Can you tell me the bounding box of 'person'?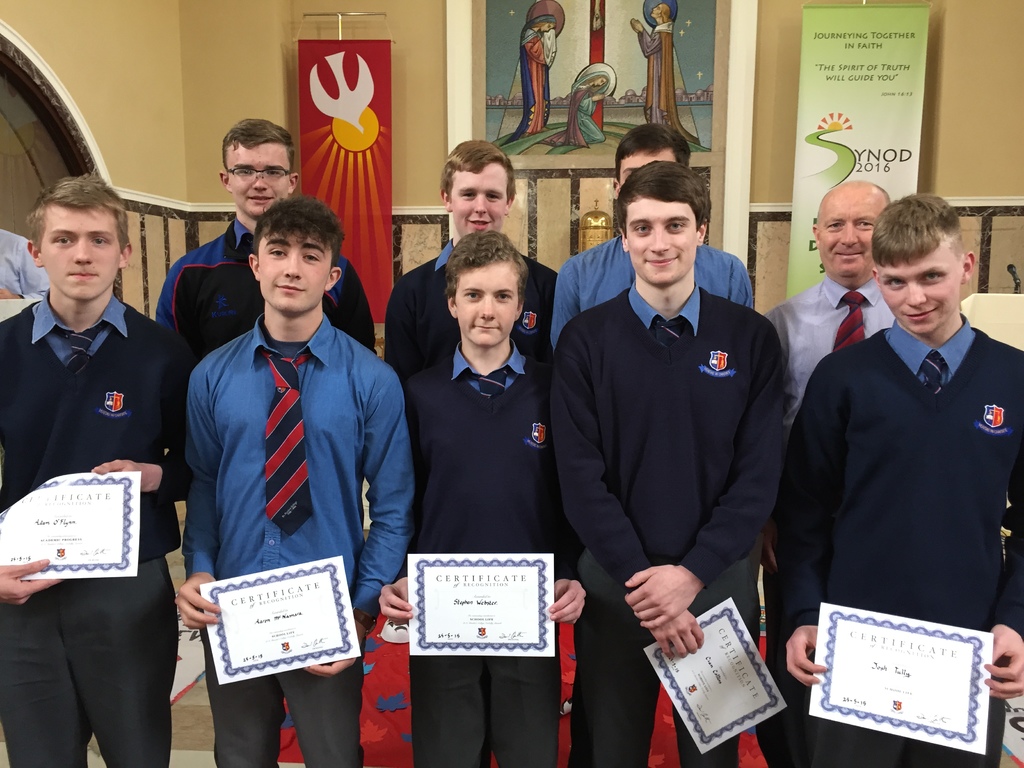
box=[553, 161, 790, 767].
